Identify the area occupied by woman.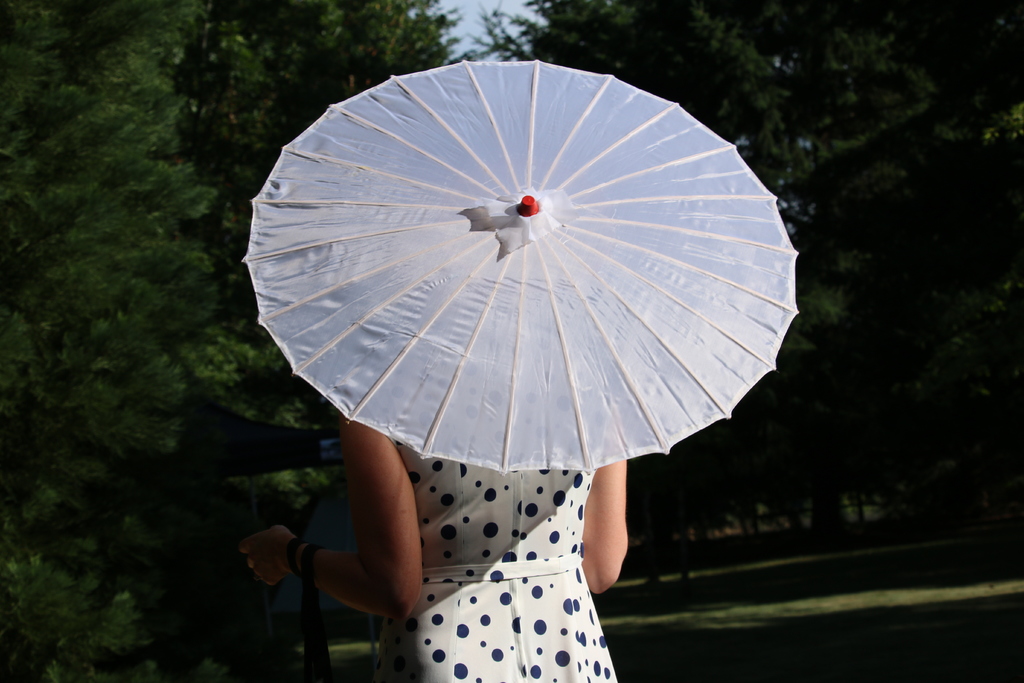
Area: (236,416,632,682).
